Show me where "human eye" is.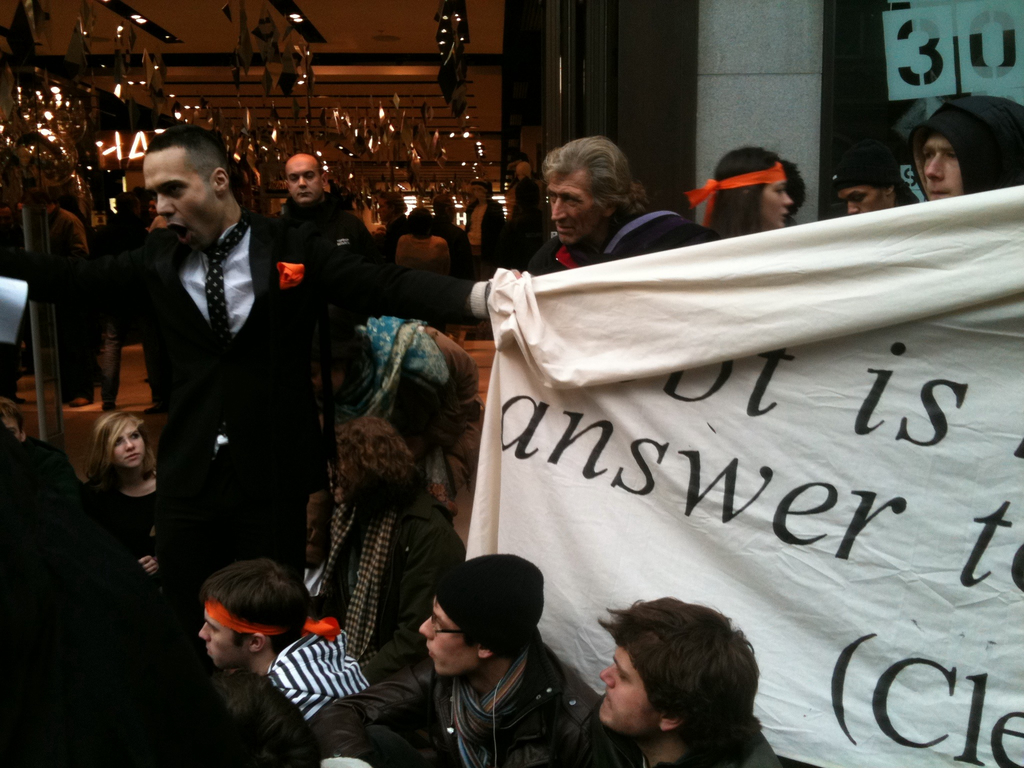
"human eye" is at x1=856, y1=195, x2=863, y2=202.
